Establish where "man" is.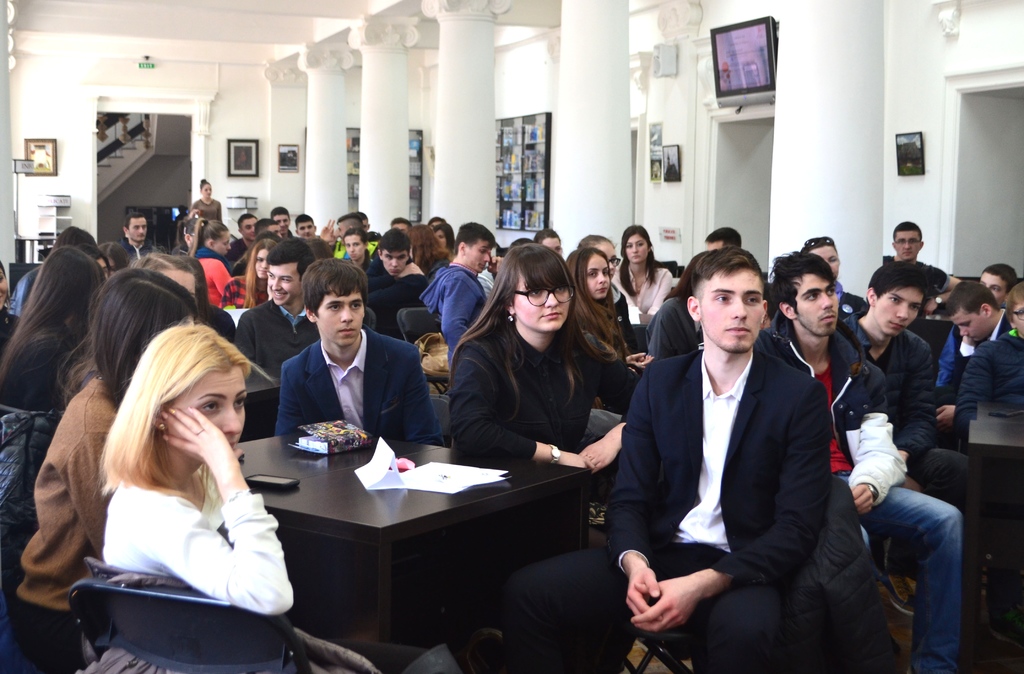
Established at detection(750, 242, 961, 673).
